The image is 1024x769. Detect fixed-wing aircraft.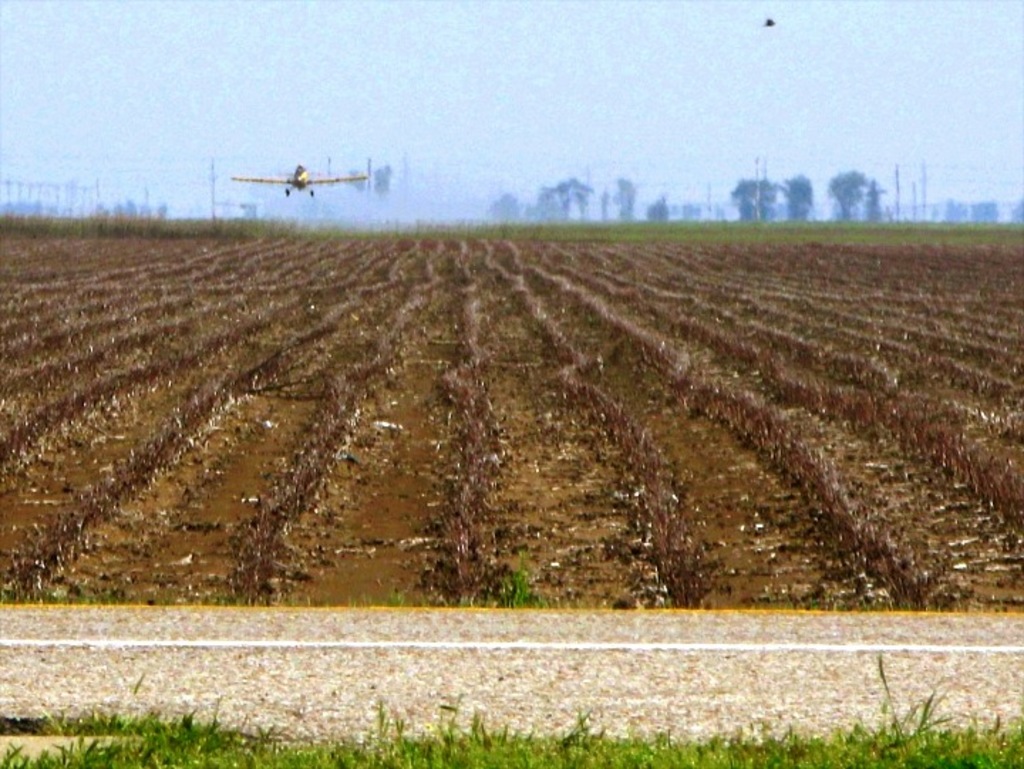
Detection: locate(230, 162, 367, 198).
